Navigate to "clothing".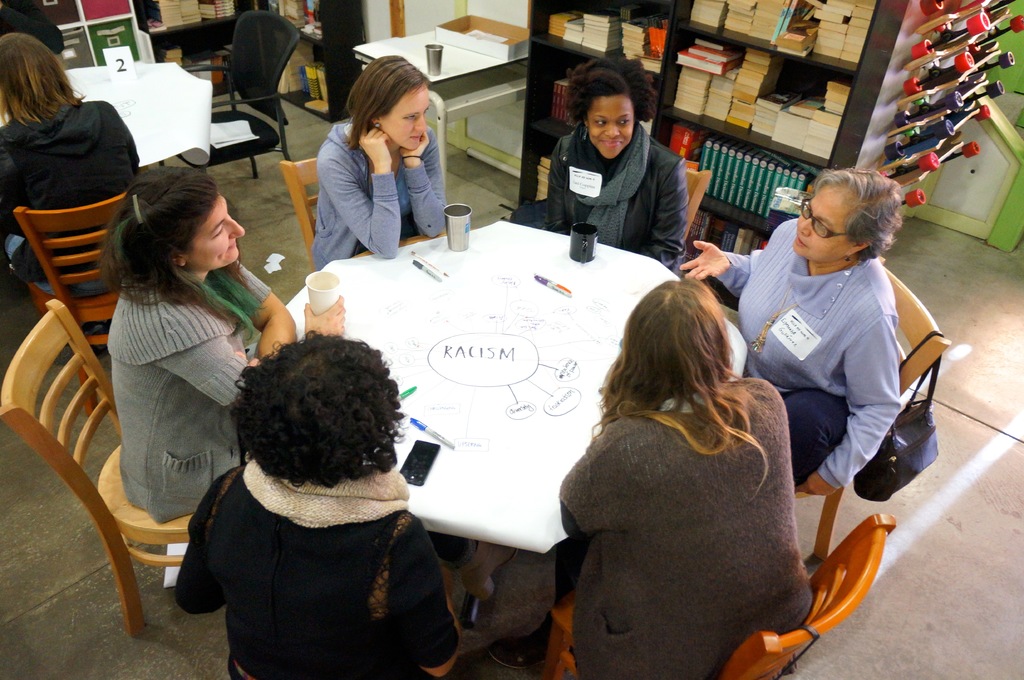
Navigation target: 534/121/691/269.
